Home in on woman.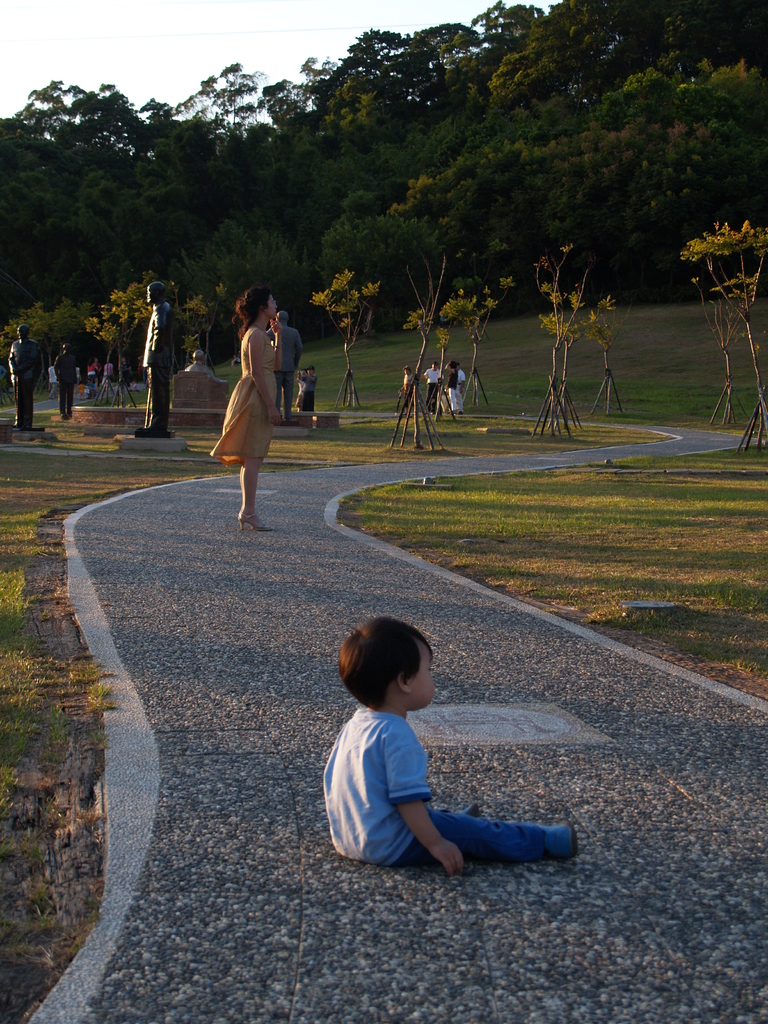
Homed in at locate(83, 354, 95, 387).
